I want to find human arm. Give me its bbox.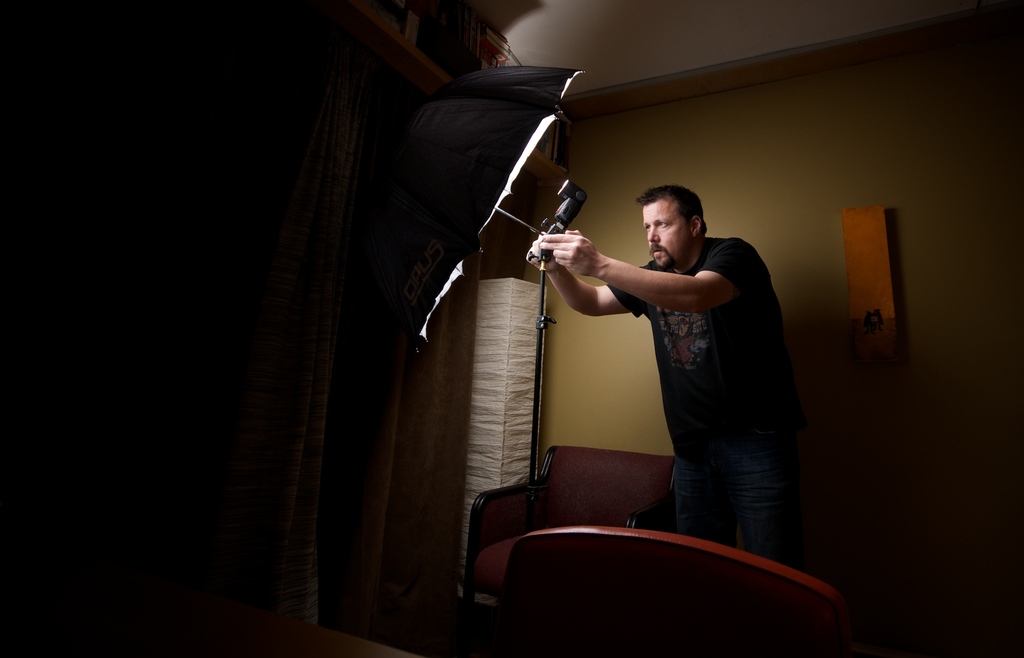
525 233 646 319.
